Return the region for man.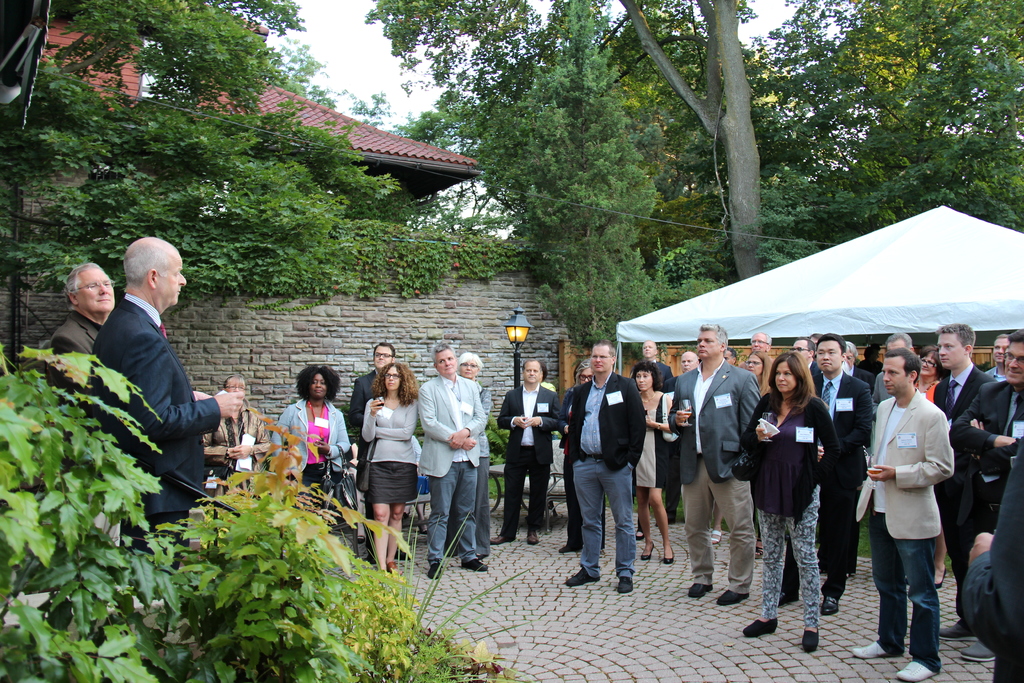
rect(349, 341, 397, 431).
